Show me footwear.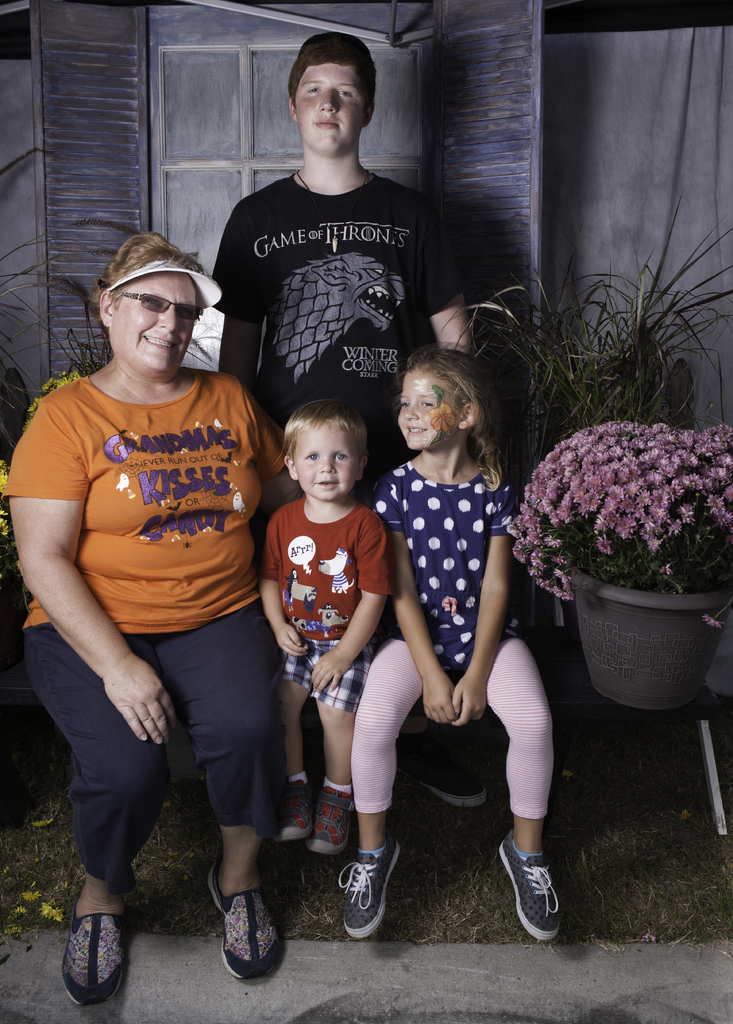
footwear is here: <region>216, 858, 288, 980</region>.
